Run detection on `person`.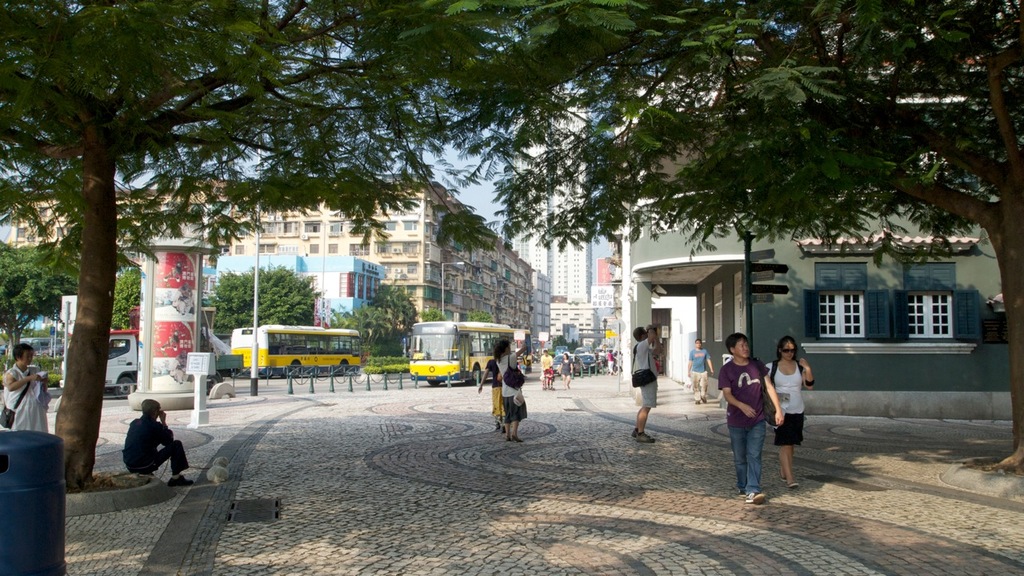
Result: (538,346,556,392).
